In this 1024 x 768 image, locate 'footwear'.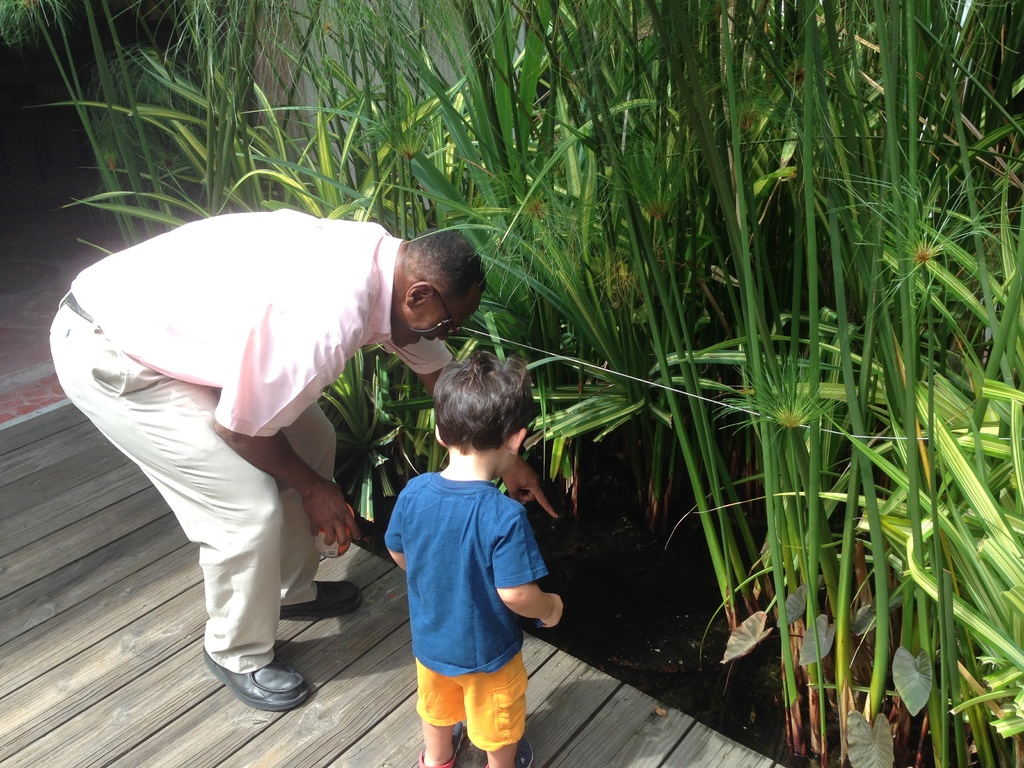
Bounding box: crop(407, 724, 469, 767).
